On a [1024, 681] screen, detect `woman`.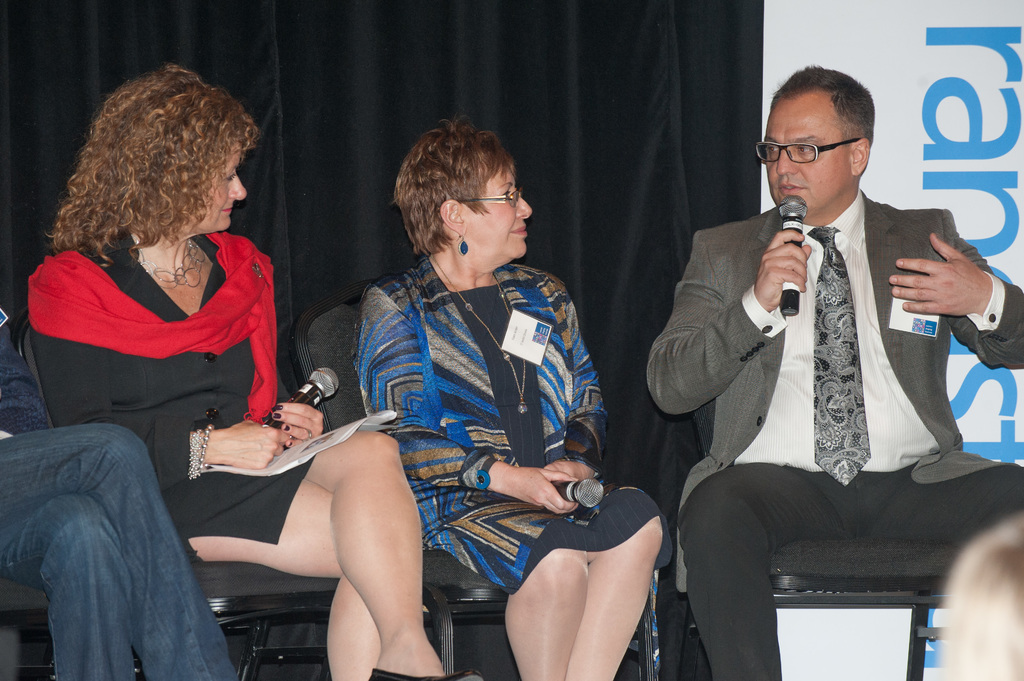
[364,109,678,680].
